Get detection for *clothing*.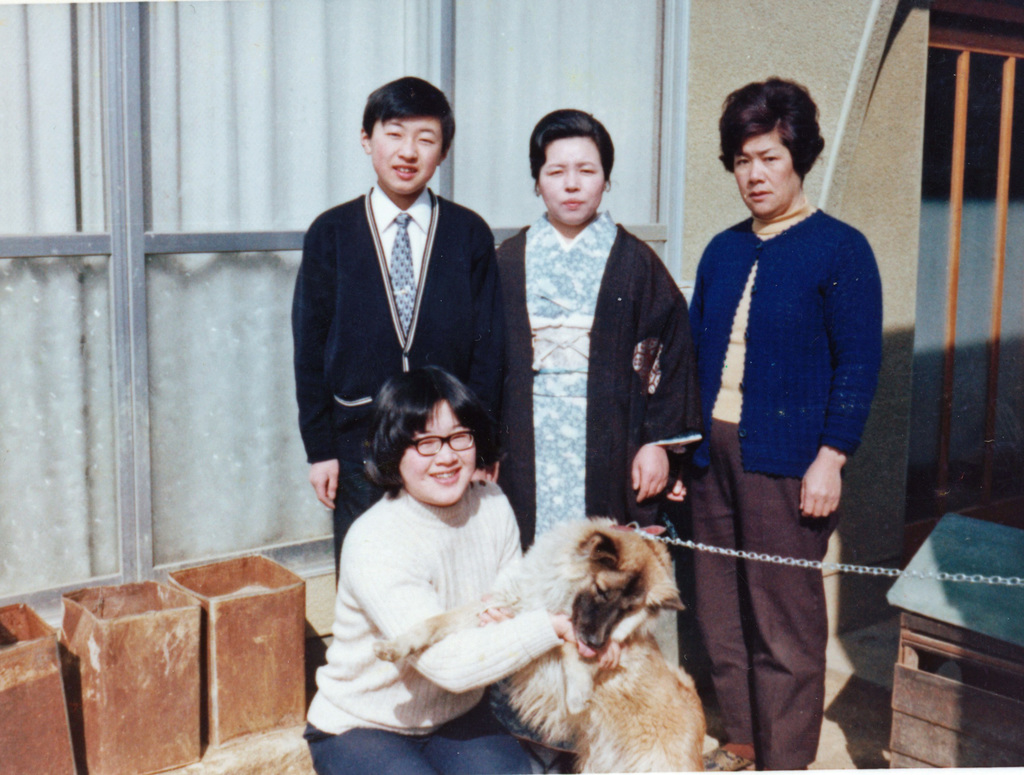
Detection: (left=687, top=202, right=883, bottom=774).
